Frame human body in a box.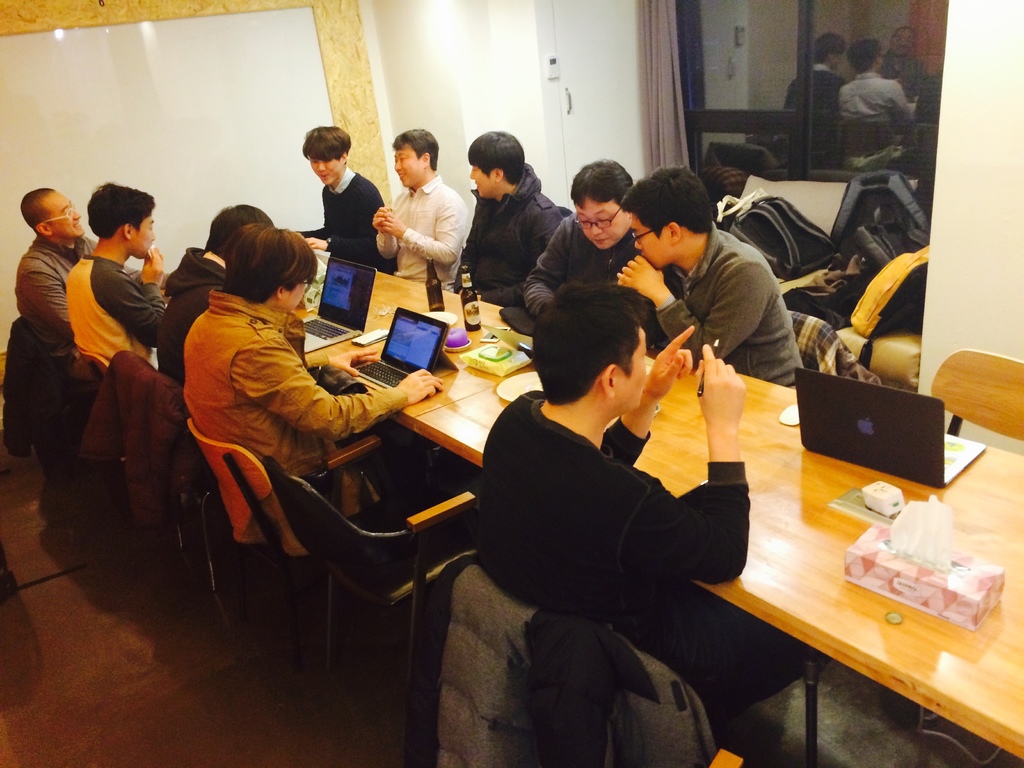
{"left": 164, "top": 195, "right": 278, "bottom": 385}.
